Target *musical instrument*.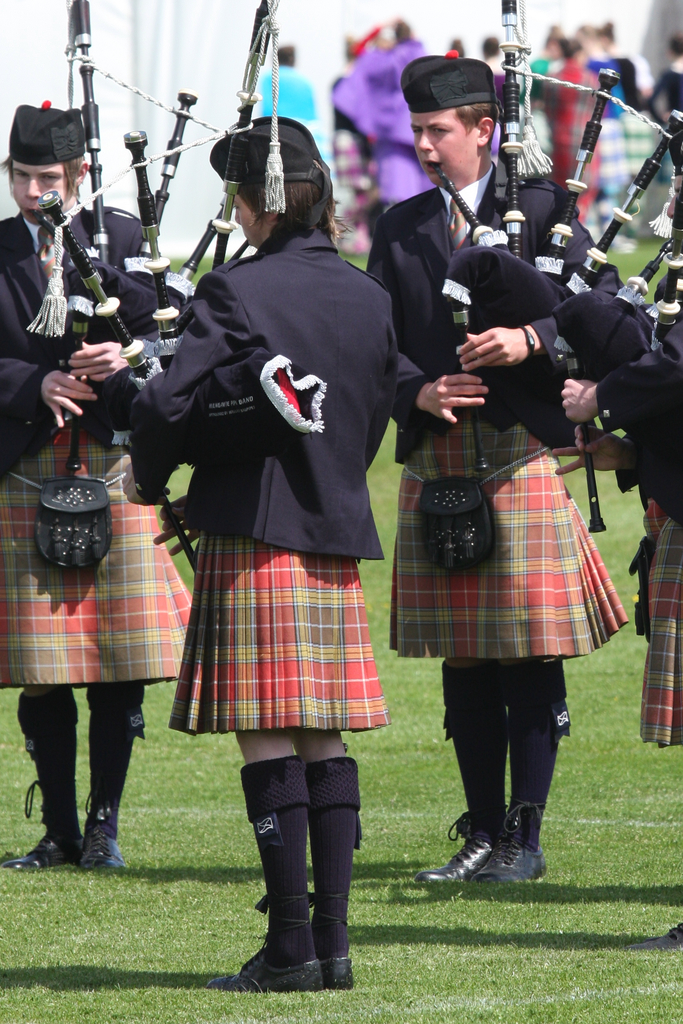
Target region: (x1=439, y1=0, x2=679, y2=474).
